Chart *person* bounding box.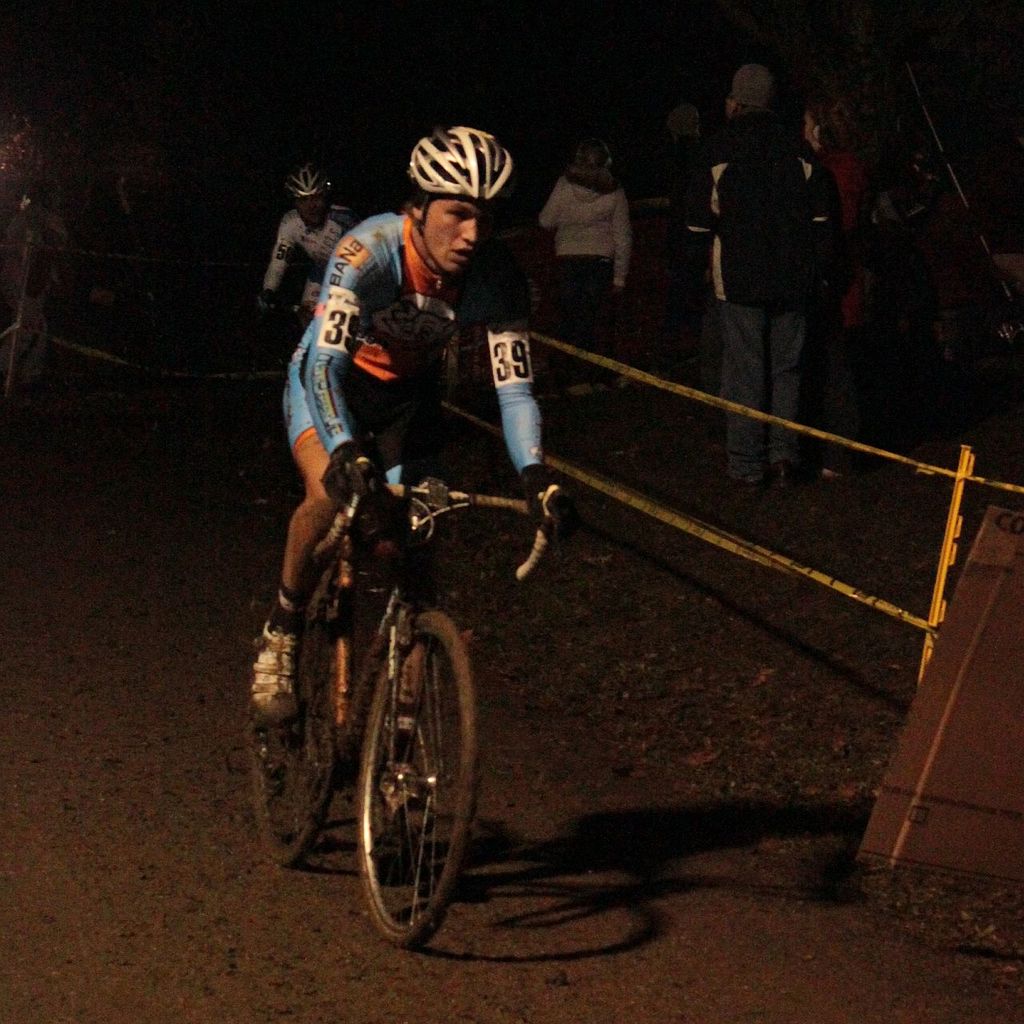
Charted: (679,59,836,492).
